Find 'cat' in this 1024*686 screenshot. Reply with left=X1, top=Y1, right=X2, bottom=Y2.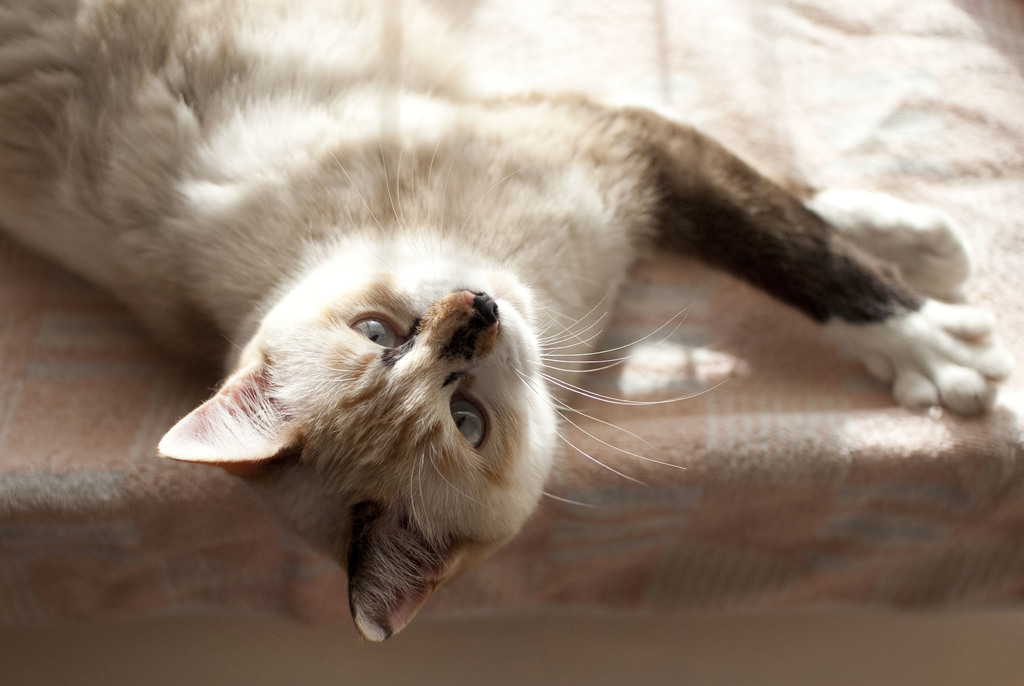
left=0, top=0, right=1017, bottom=642.
